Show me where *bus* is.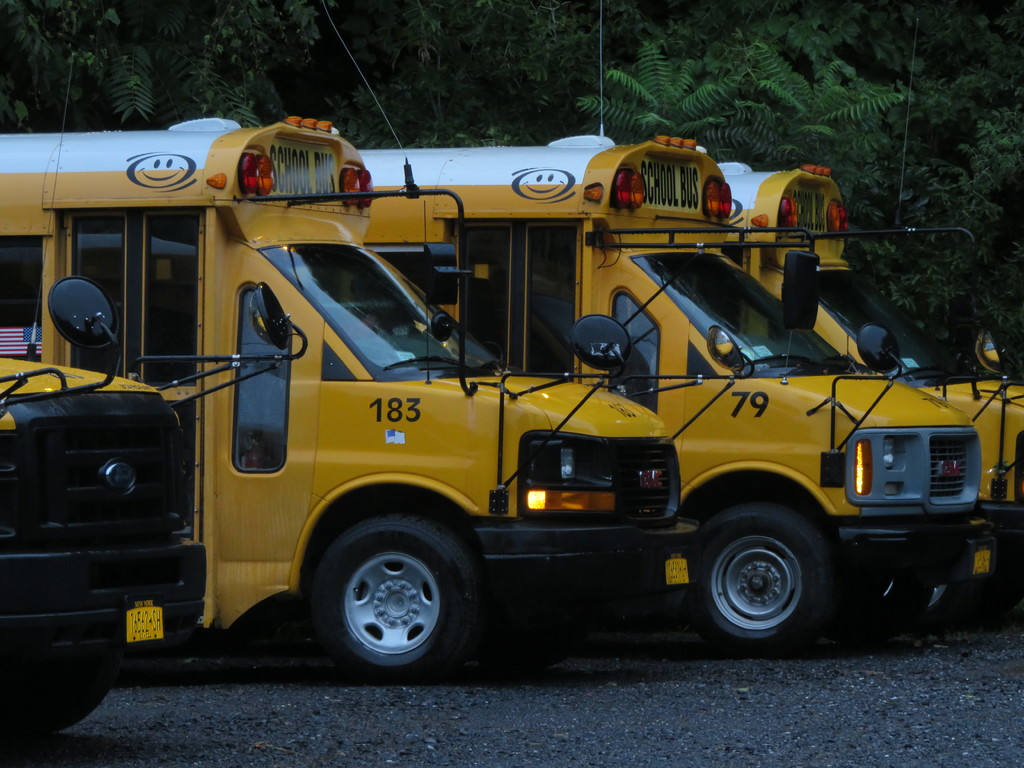
*bus* is at [x1=712, y1=150, x2=1023, y2=537].
